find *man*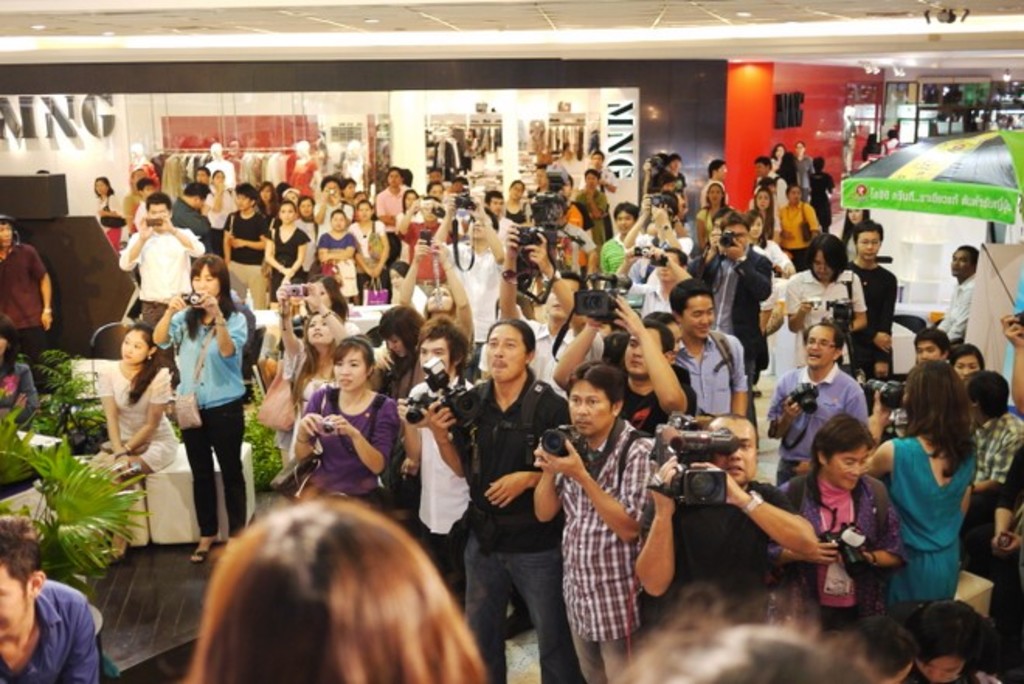
bbox=(684, 208, 774, 450)
